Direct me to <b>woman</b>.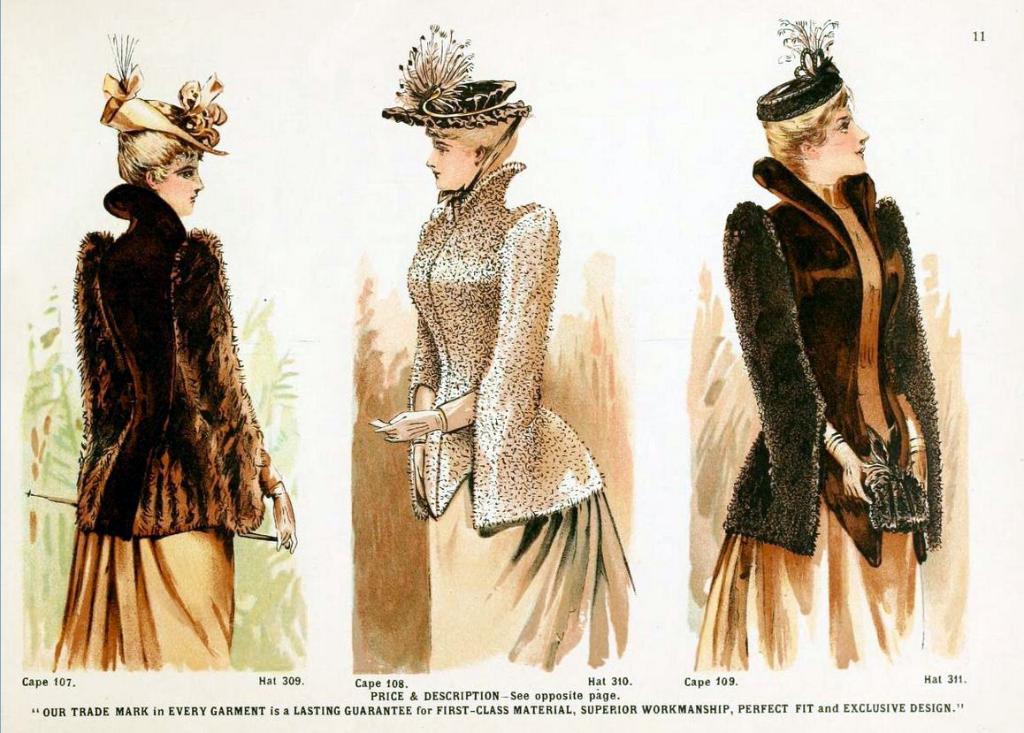
Direction: <bbox>381, 9, 650, 672</bbox>.
